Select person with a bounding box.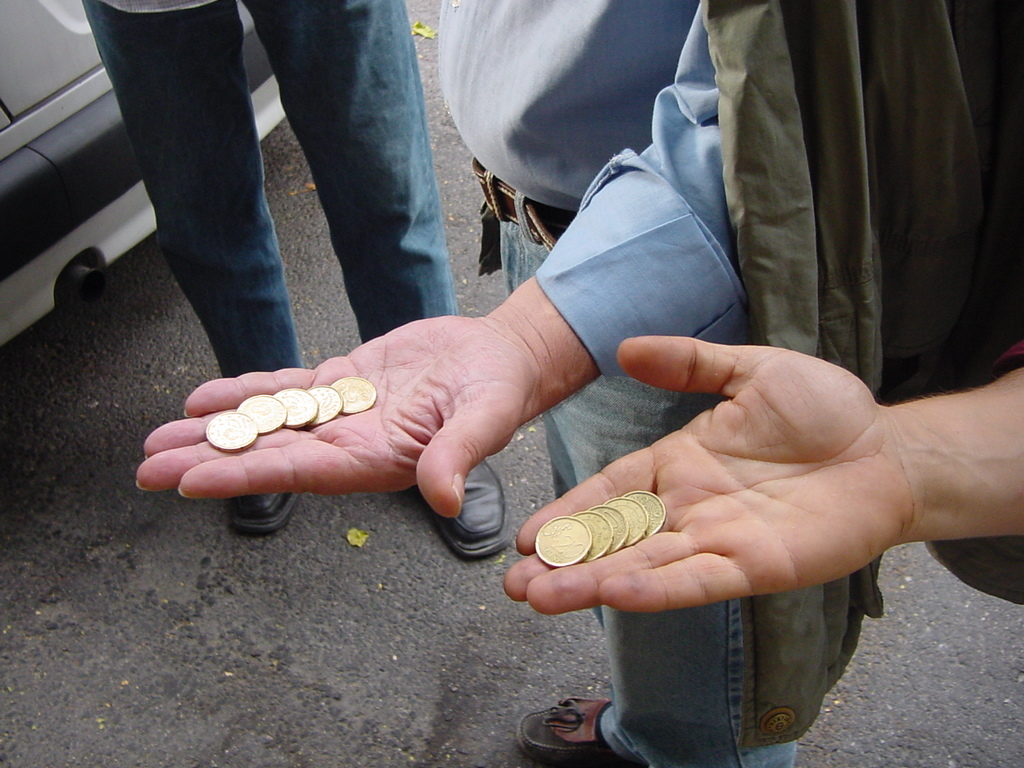
[x1=129, y1=0, x2=1023, y2=767].
